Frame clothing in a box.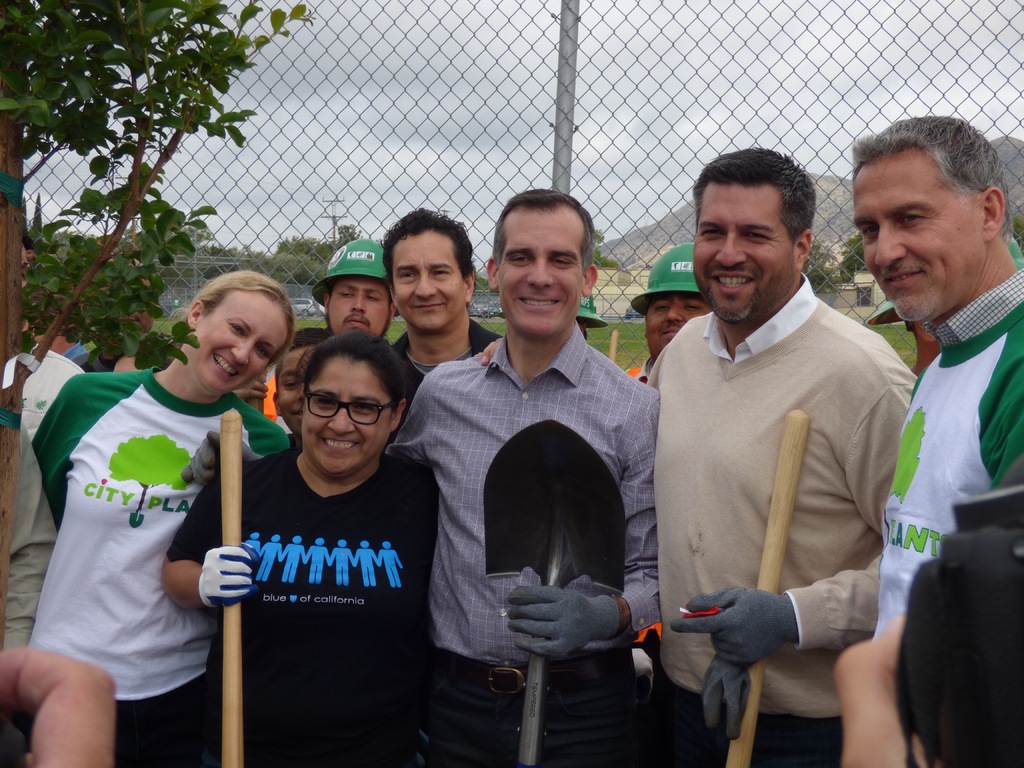
box=[22, 344, 83, 437].
